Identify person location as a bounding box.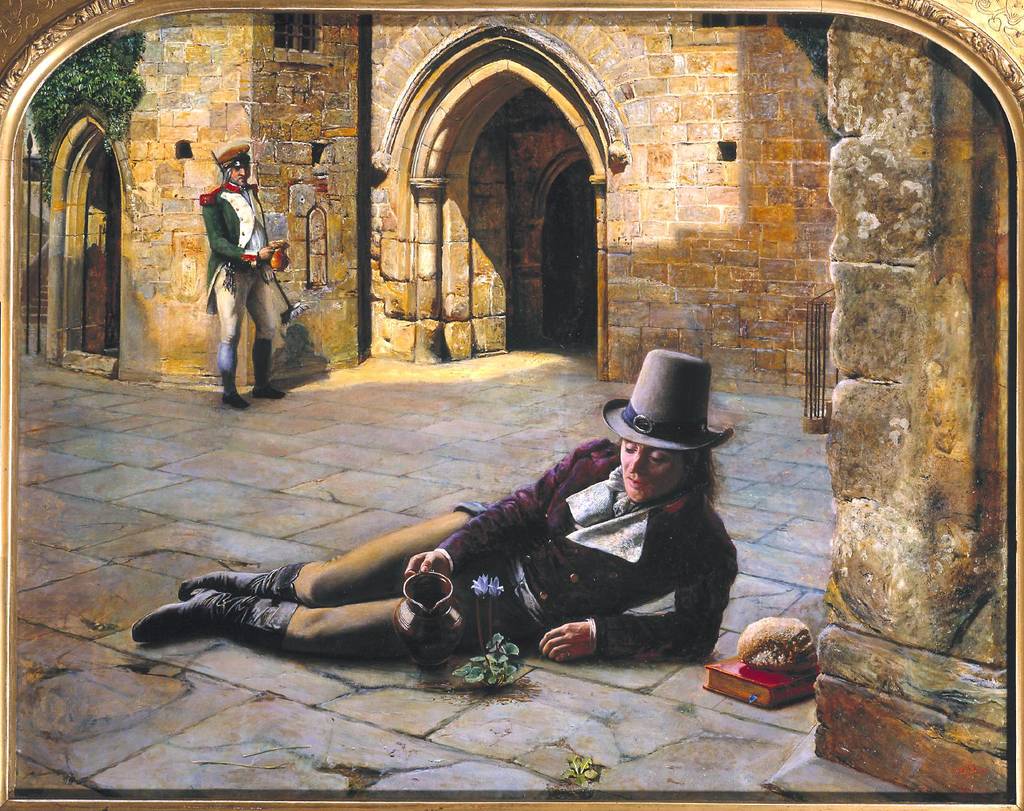
select_region(195, 143, 283, 411).
